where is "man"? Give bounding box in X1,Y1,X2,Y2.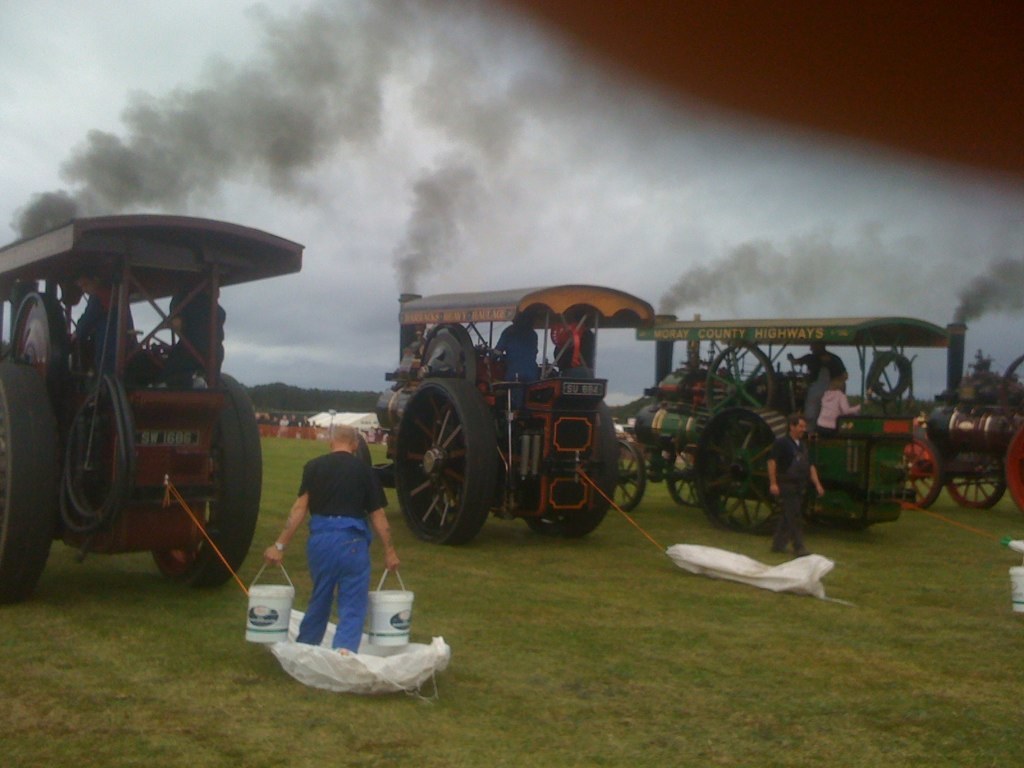
767,411,827,558.
